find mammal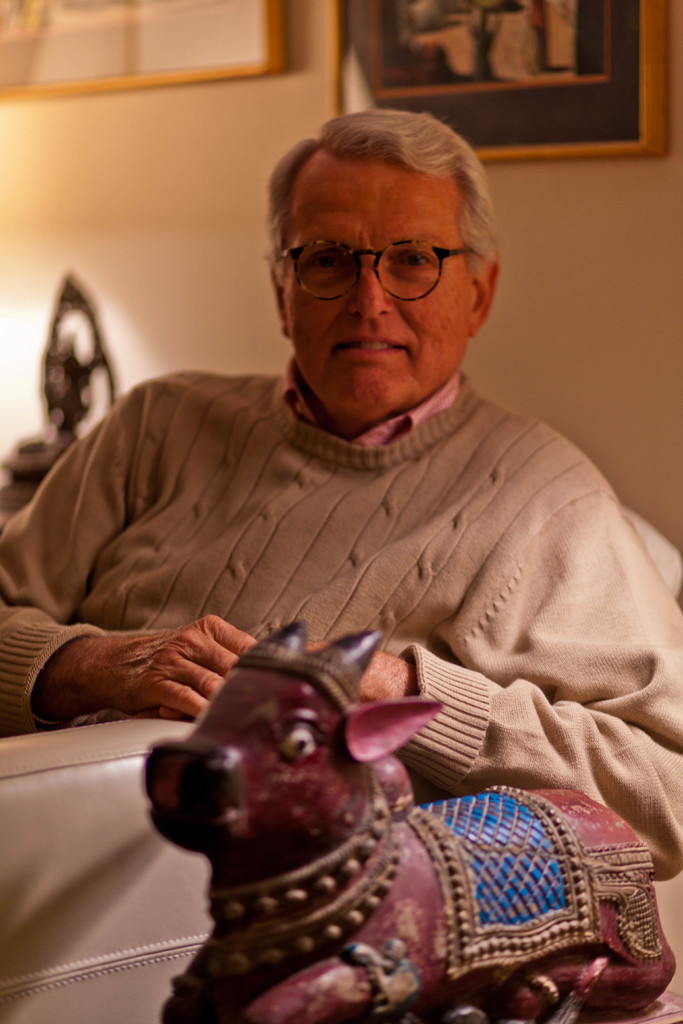
[140, 620, 678, 1023]
